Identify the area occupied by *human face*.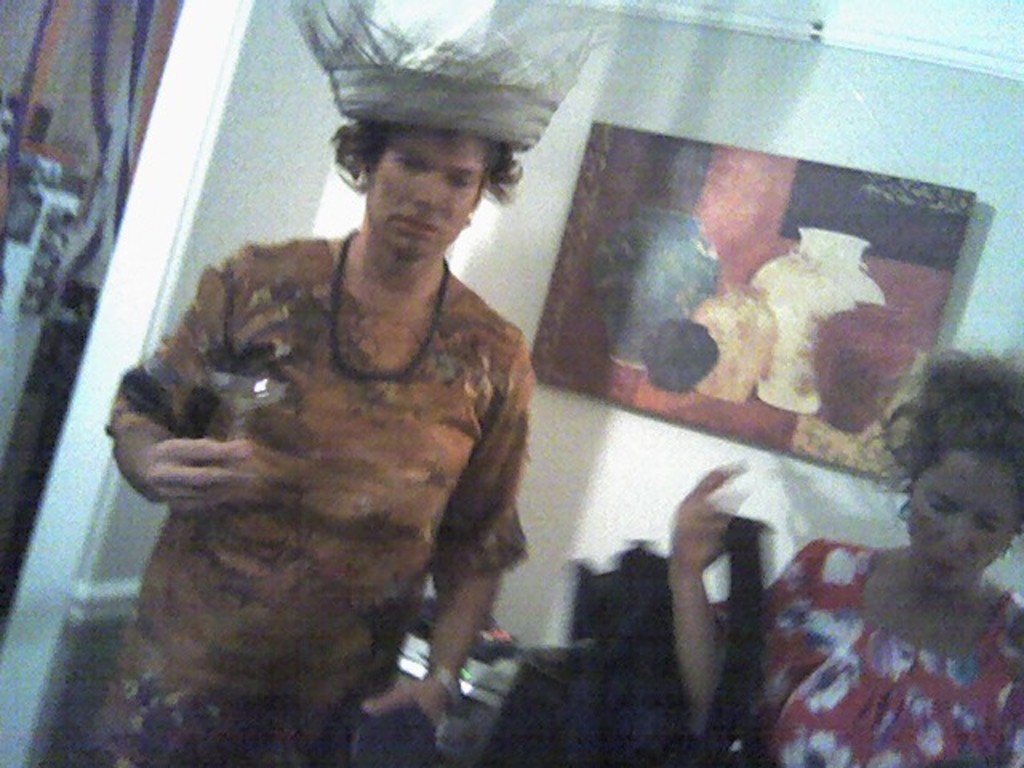
Area: 909, 446, 1016, 592.
